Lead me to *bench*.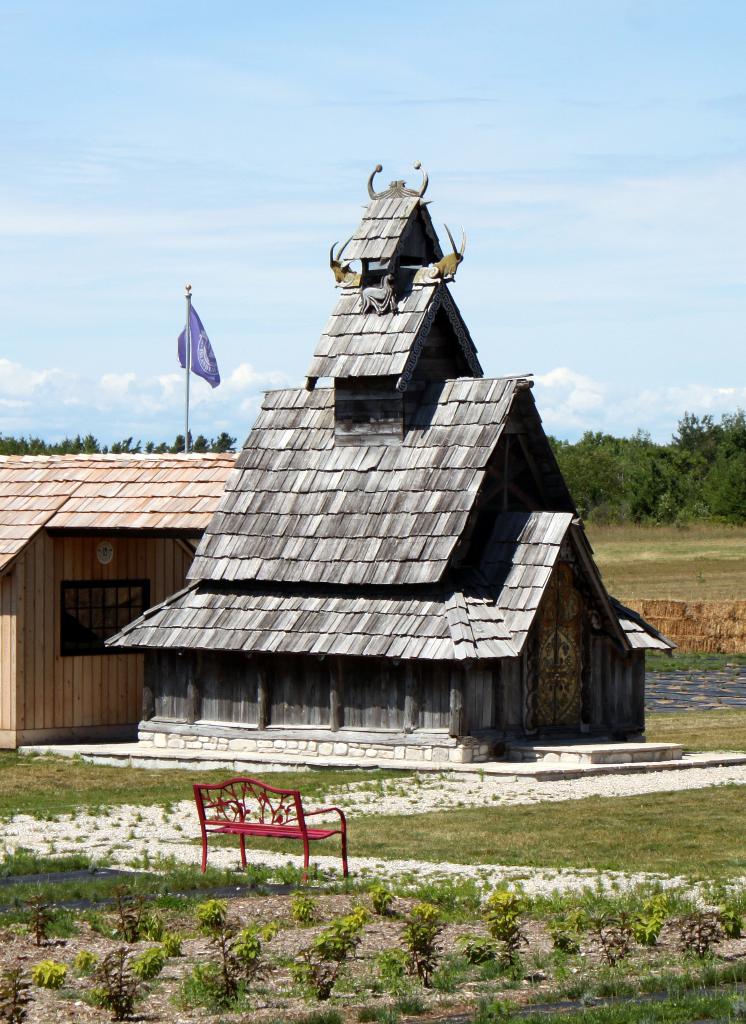
Lead to box(181, 784, 361, 894).
